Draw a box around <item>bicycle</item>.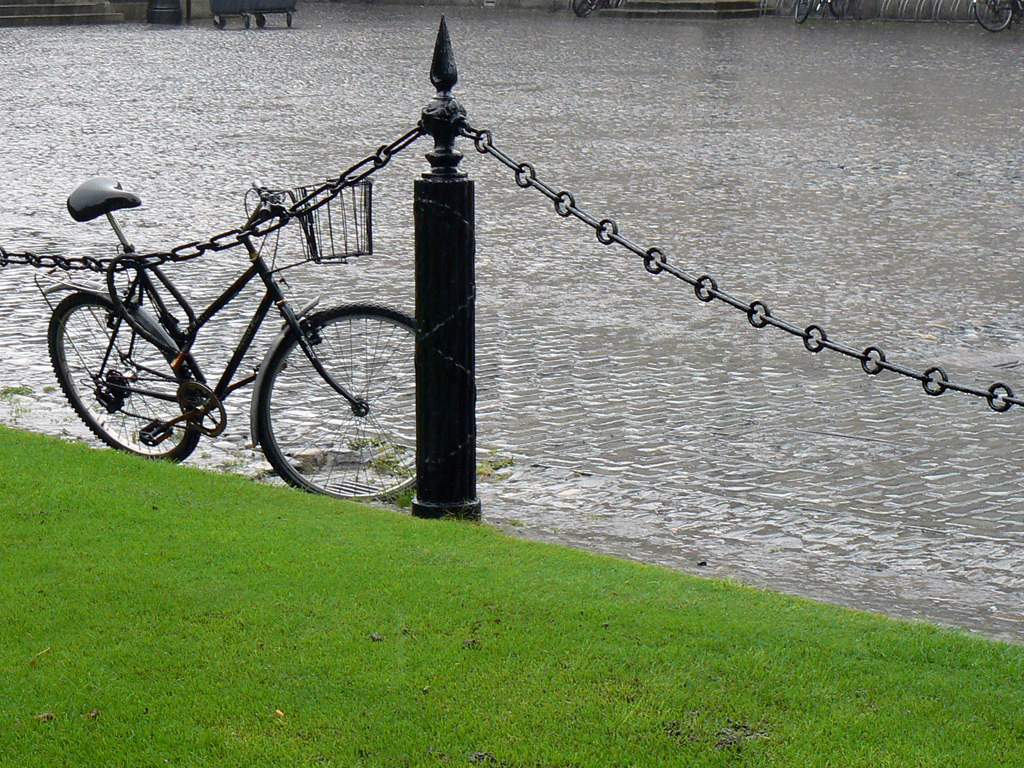
crop(47, 177, 418, 505).
